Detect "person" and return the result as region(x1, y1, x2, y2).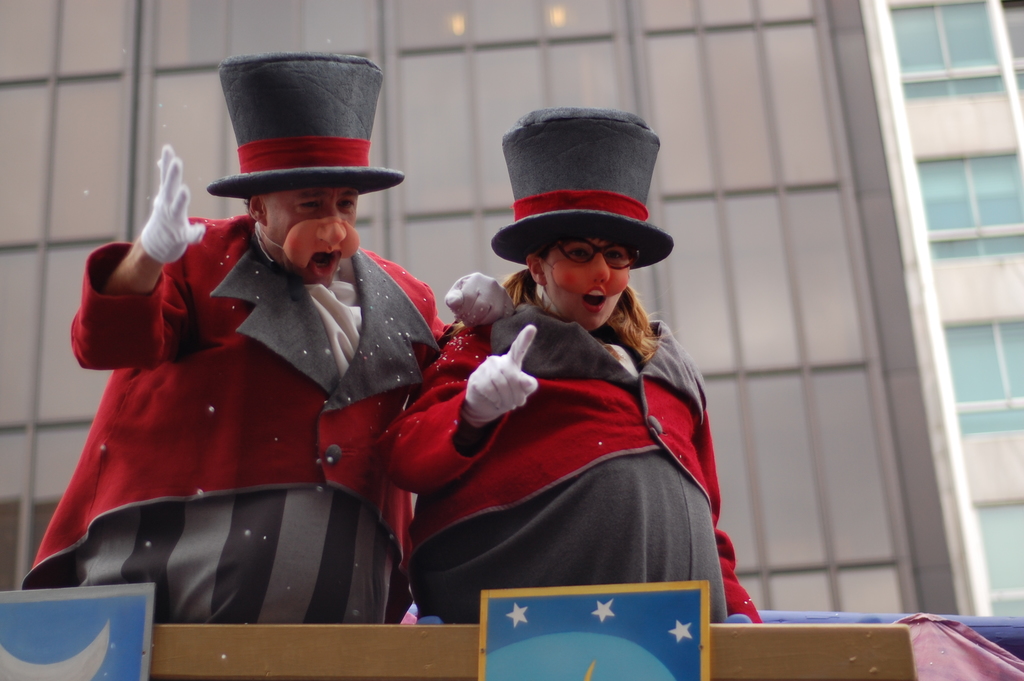
region(392, 92, 769, 625).
